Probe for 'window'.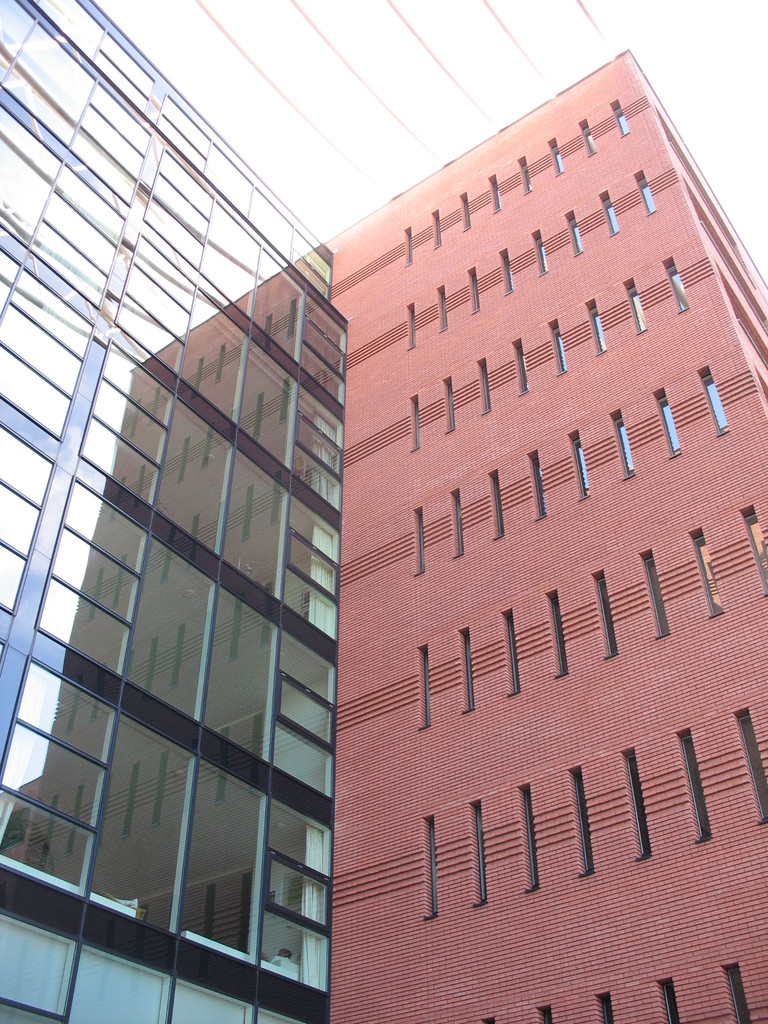
Probe result: region(534, 241, 548, 278).
